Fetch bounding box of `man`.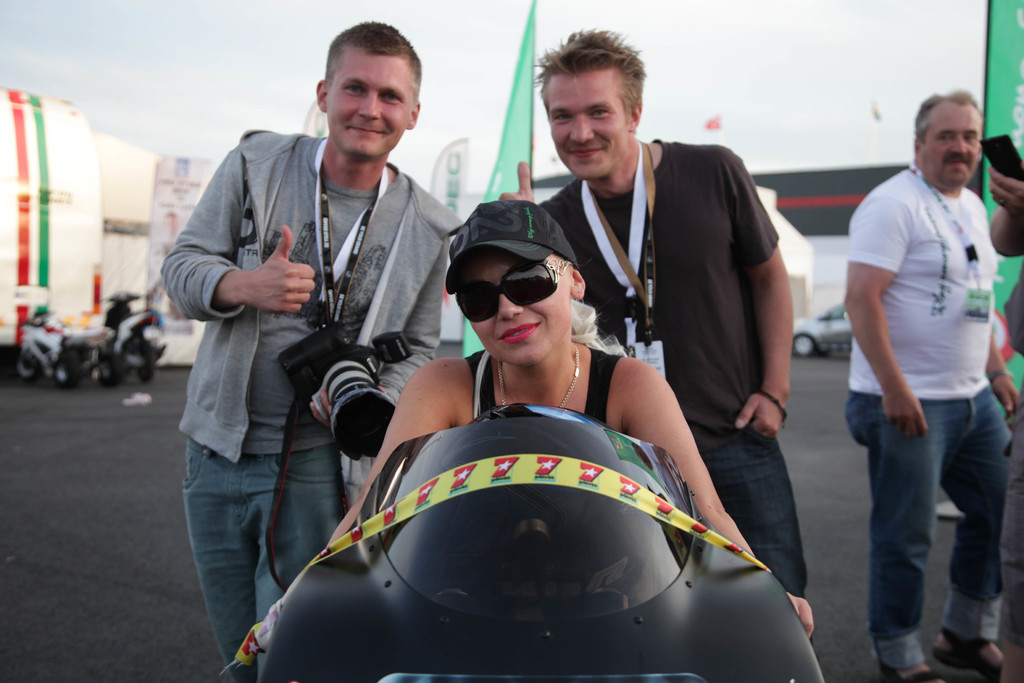
Bbox: box=[159, 19, 460, 682].
